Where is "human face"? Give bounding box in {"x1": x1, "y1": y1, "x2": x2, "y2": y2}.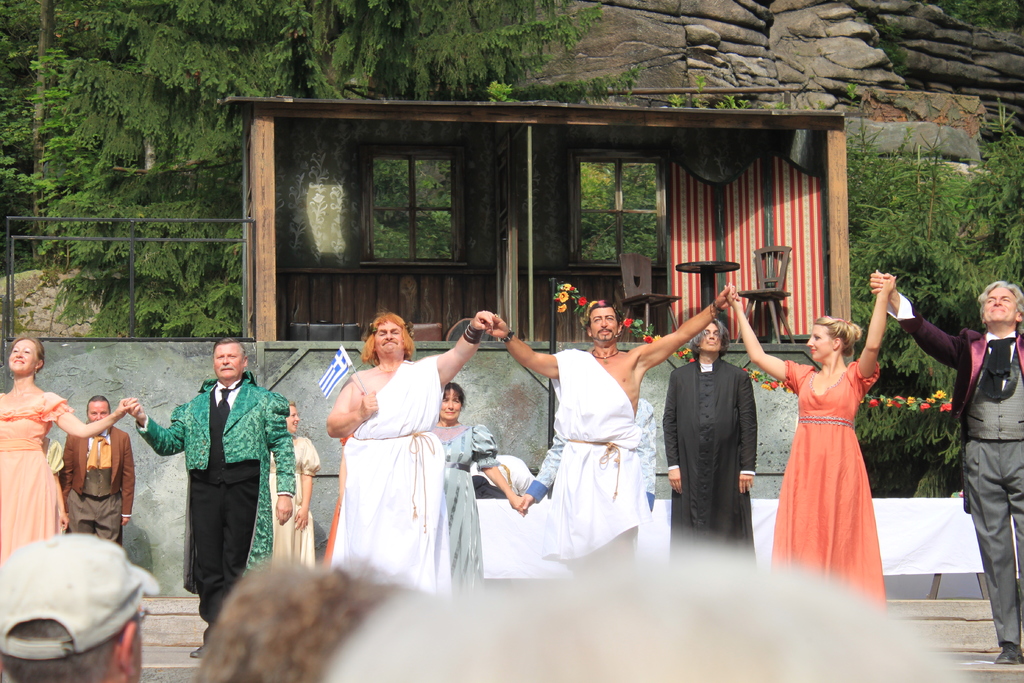
{"x1": 701, "y1": 323, "x2": 724, "y2": 355}.
